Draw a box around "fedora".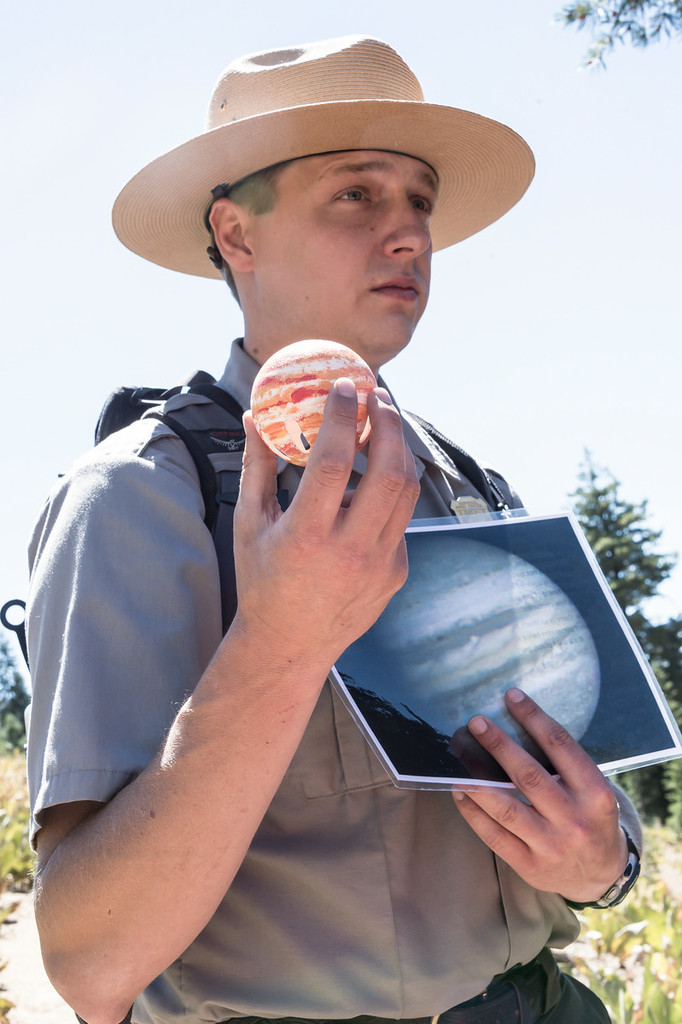
pyautogui.locateOnScreen(107, 41, 535, 286).
